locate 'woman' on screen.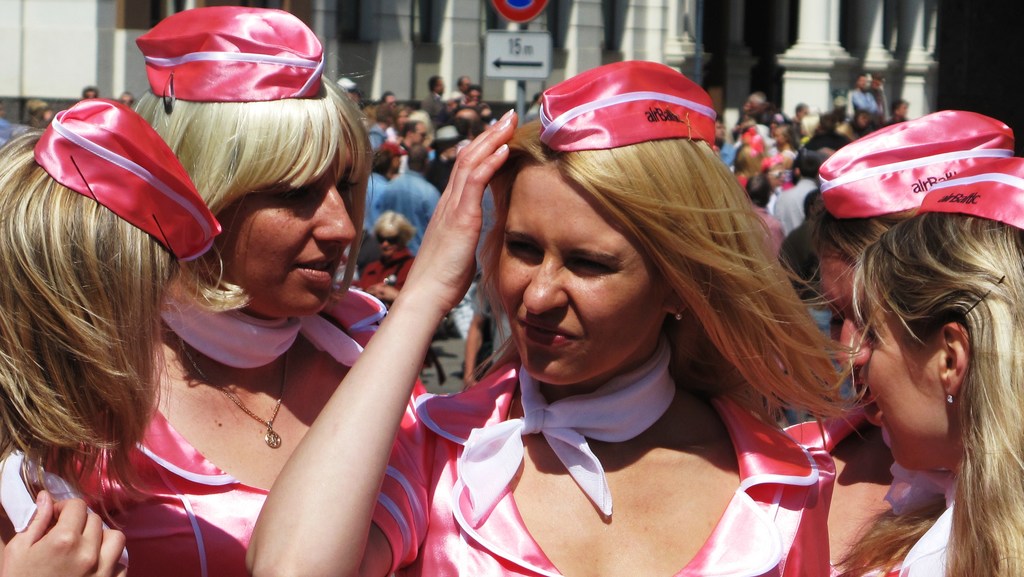
On screen at [x1=754, y1=101, x2=1012, y2=576].
